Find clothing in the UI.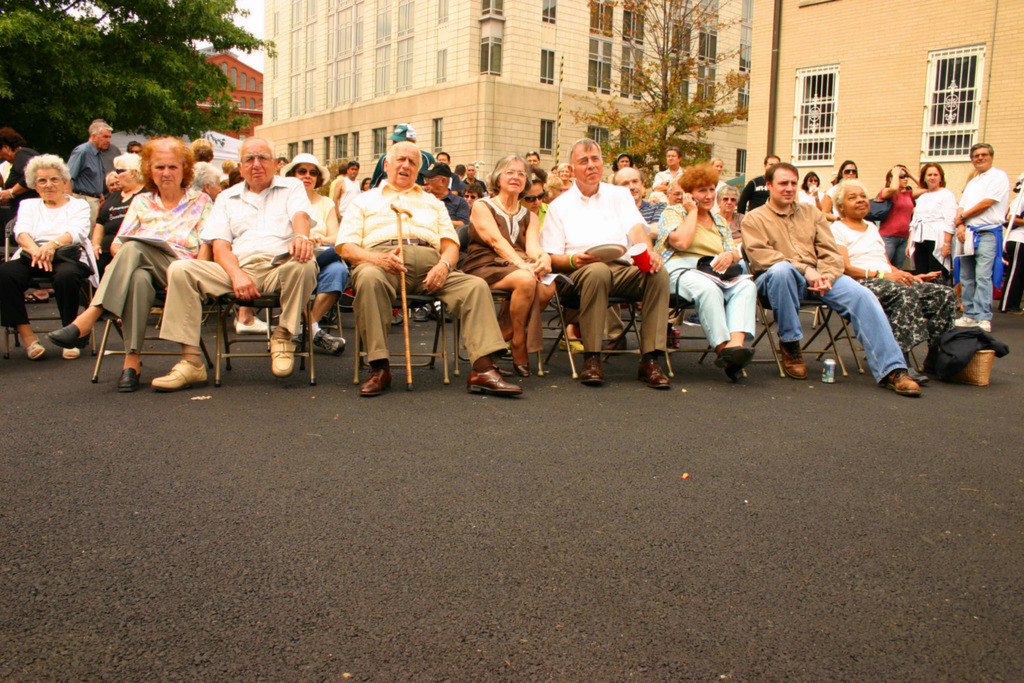
UI element at rect(655, 167, 685, 185).
